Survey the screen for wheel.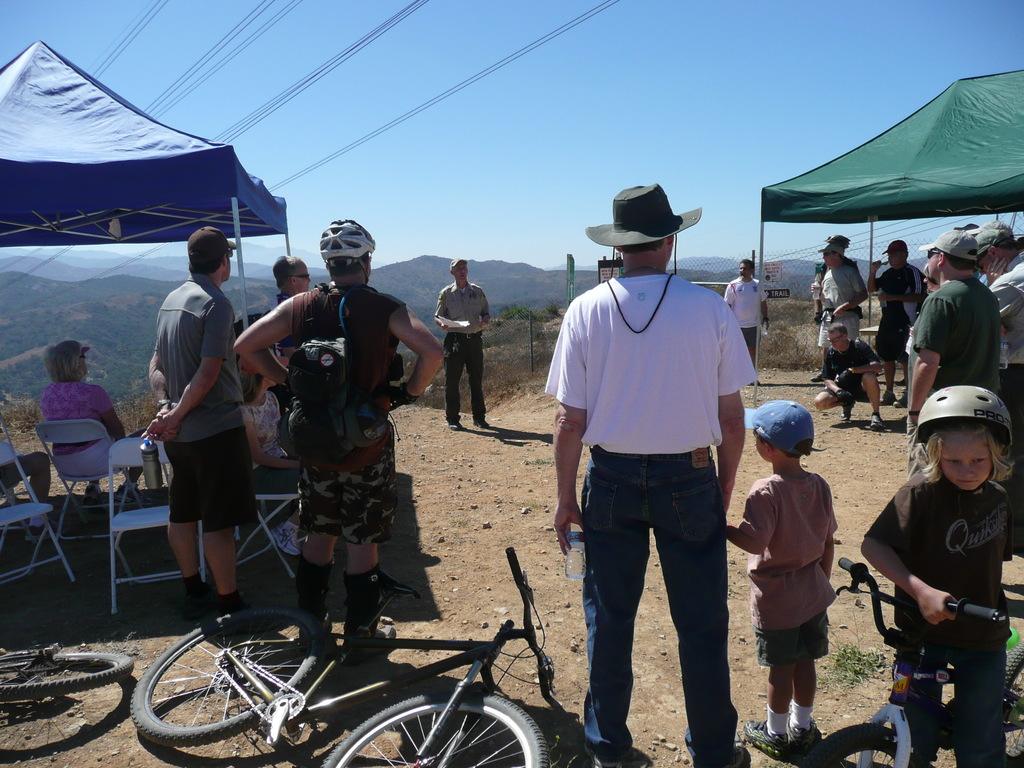
Survey found: box=[126, 627, 321, 742].
